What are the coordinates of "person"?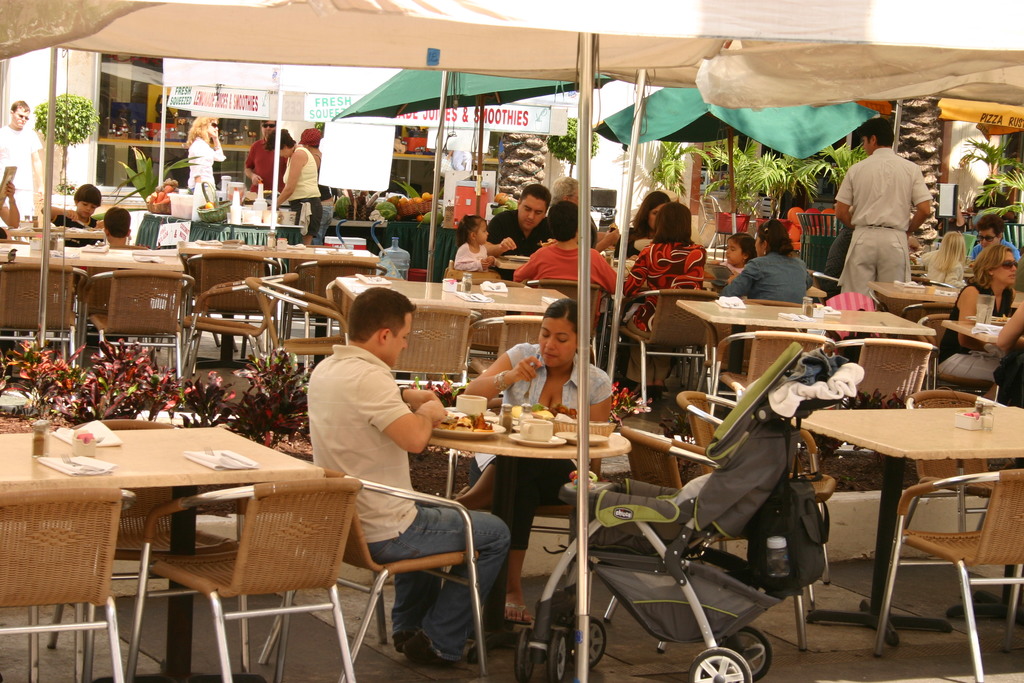
bbox(305, 286, 515, 668).
